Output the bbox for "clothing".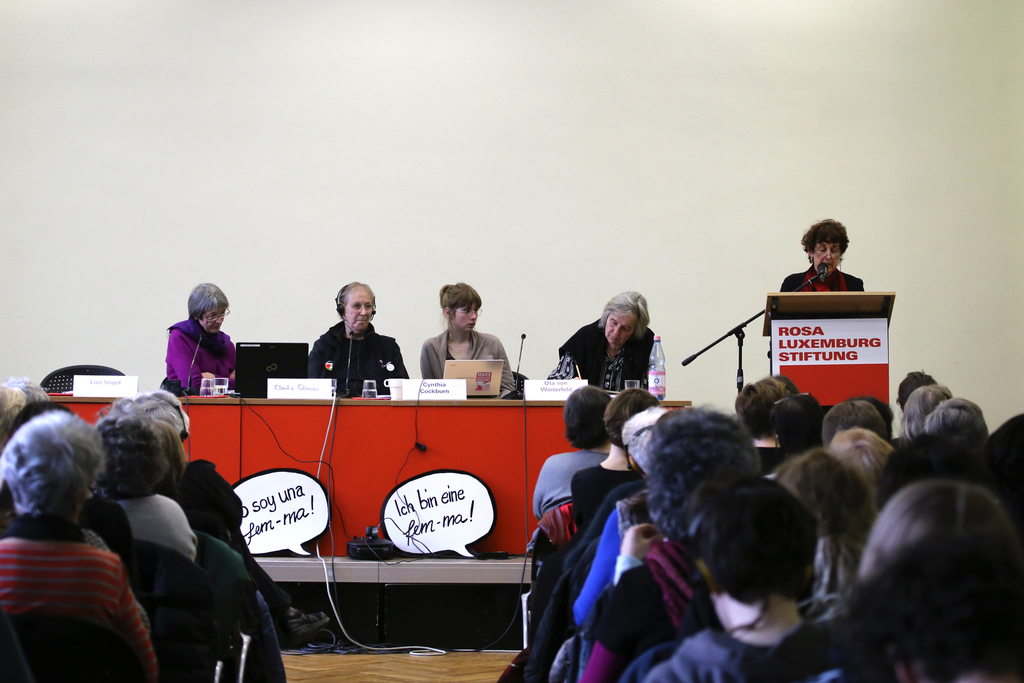
bbox=[168, 454, 286, 645].
